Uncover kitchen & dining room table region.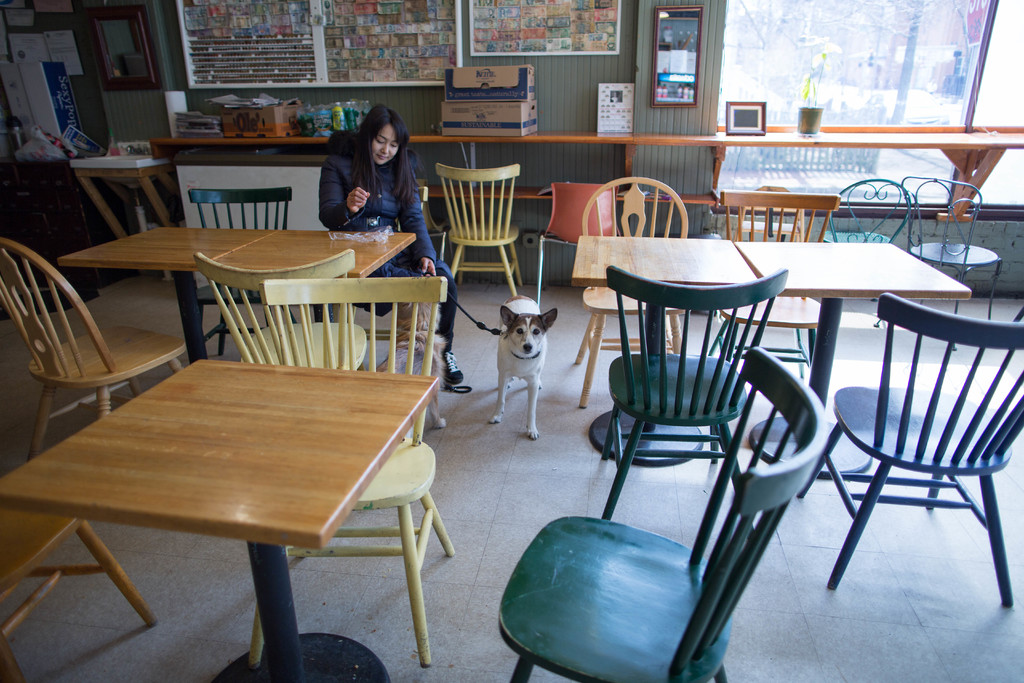
Uncovered: (0,201,502,652).
